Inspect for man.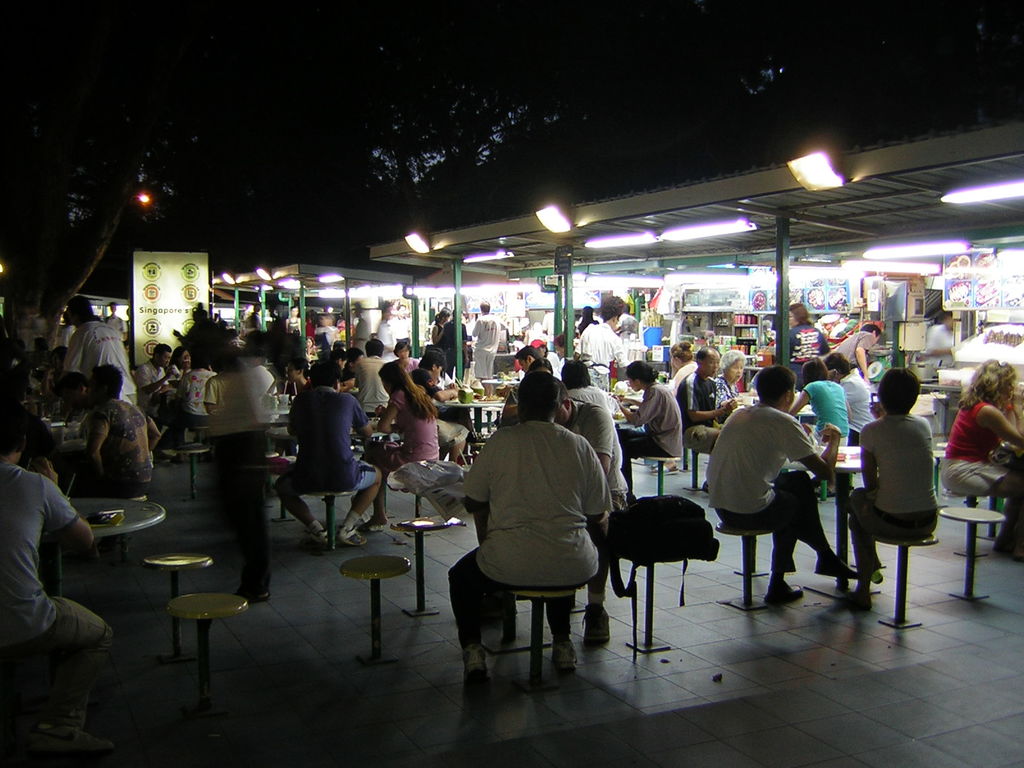
Inspection: <region>348, 300, 370, 360</region>.
